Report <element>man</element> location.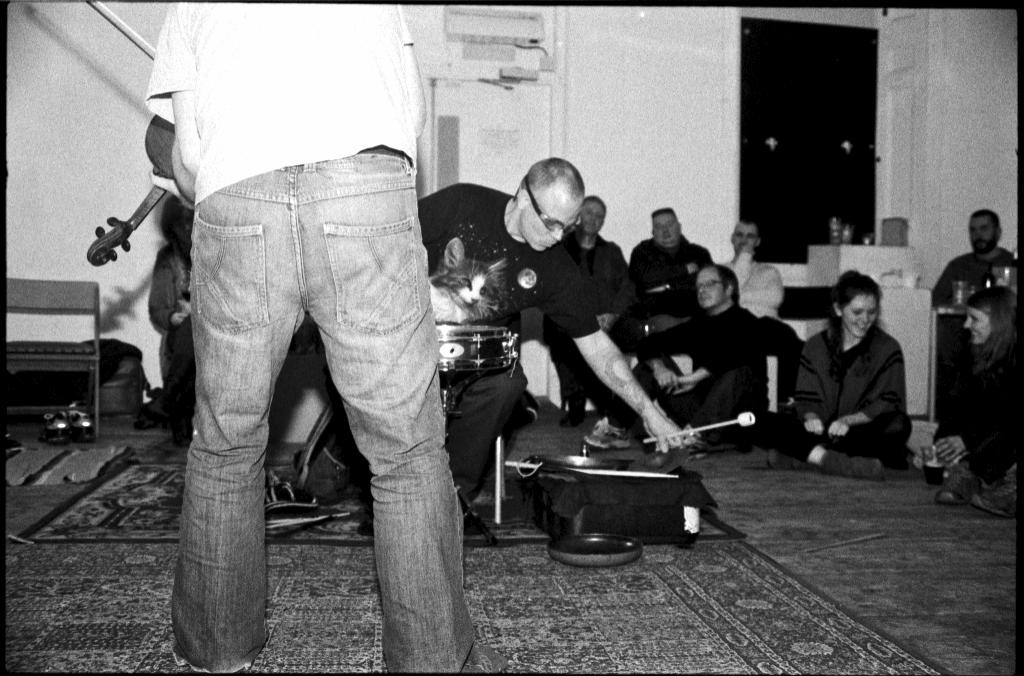
Report: select_region(624, 204, 720, 331).
